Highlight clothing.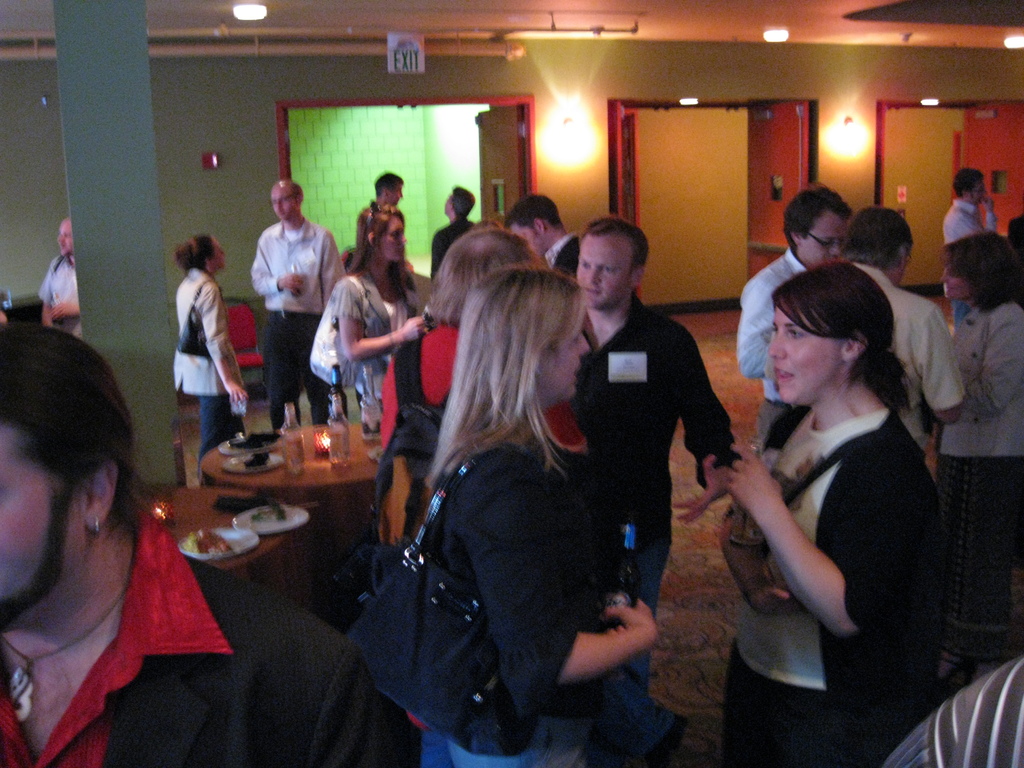
Highlighted region: [940,198,990,247].
